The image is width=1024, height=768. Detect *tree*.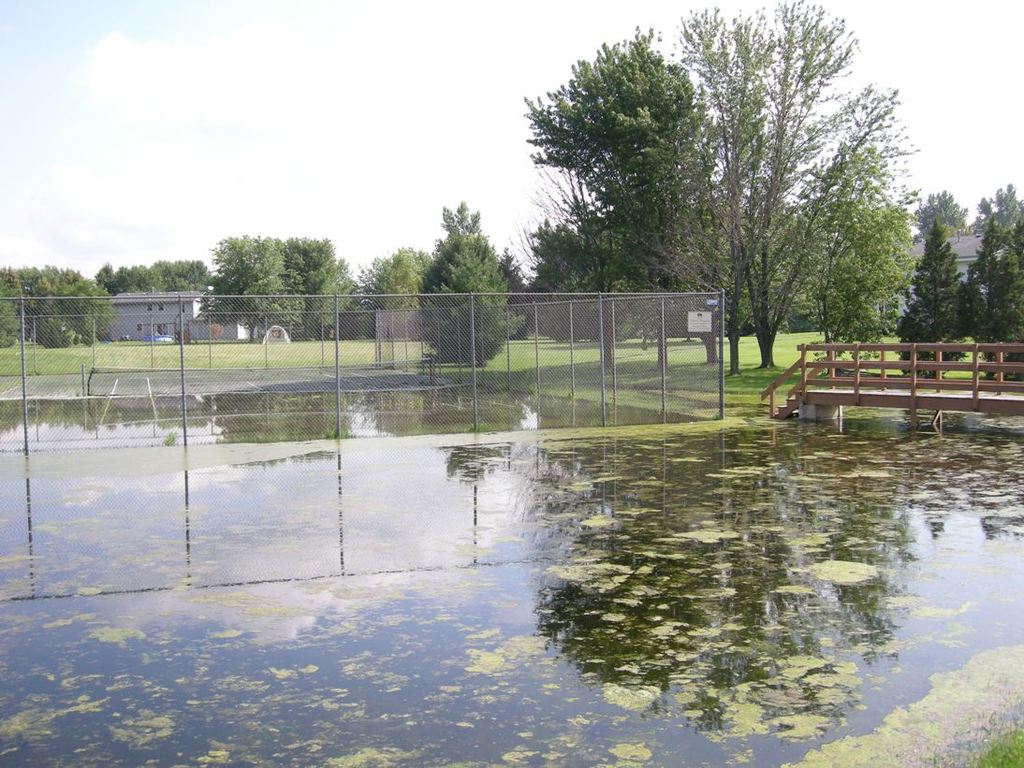
Detection: {"left": 19, "top": 242, "right": 96, "bottom": 338}.
